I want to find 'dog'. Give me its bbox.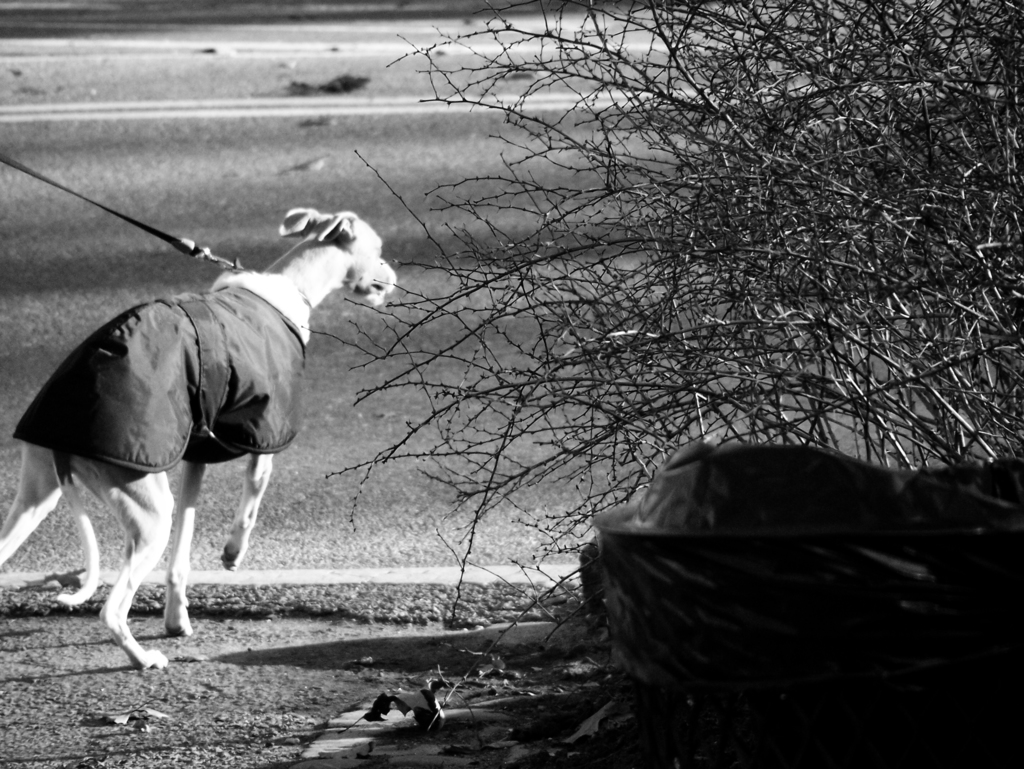
0, 209, 396, 668.
